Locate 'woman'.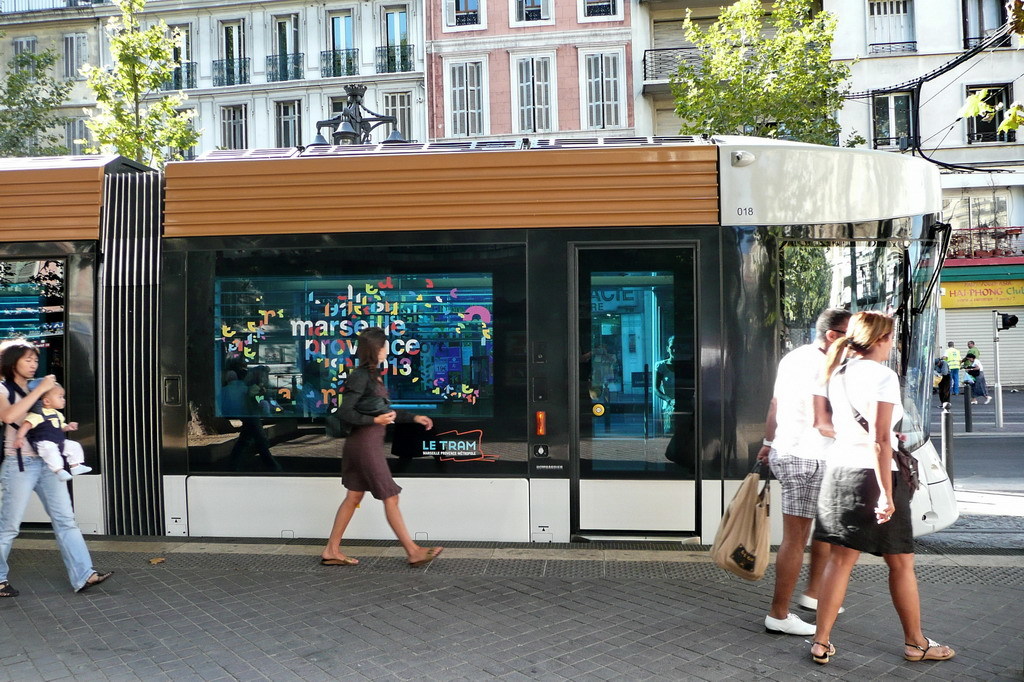
Bounding box: left=0, top=334, right=113, bottom=593.
